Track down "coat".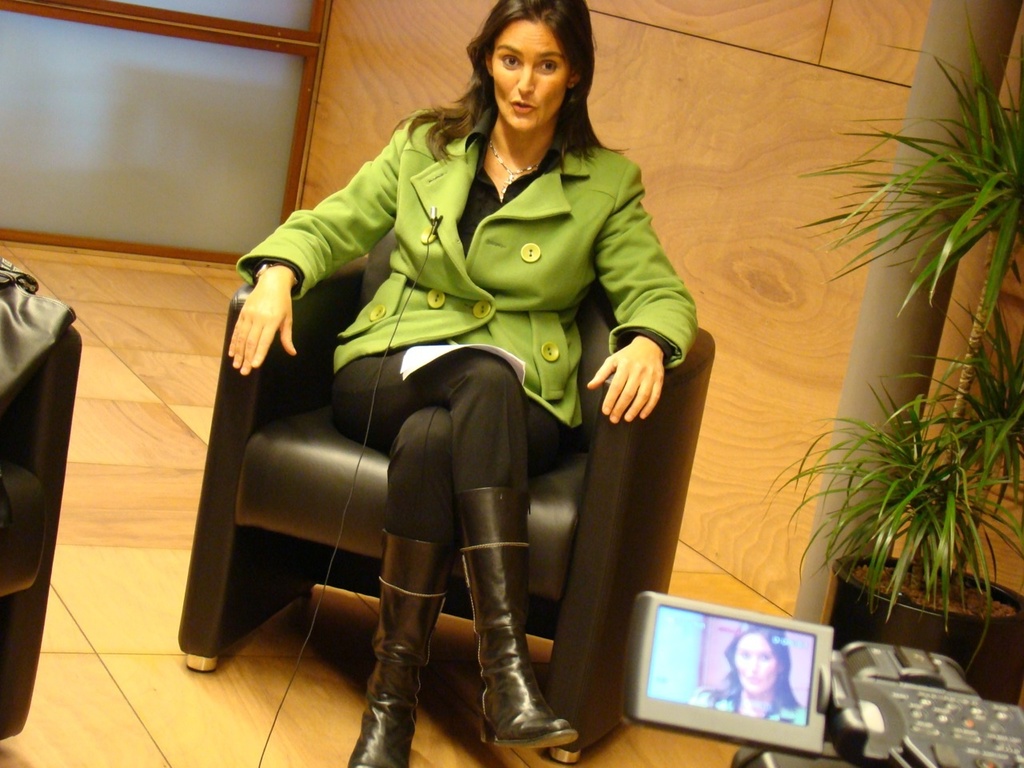
Tracked to rect(226, 98, 701, 450).
